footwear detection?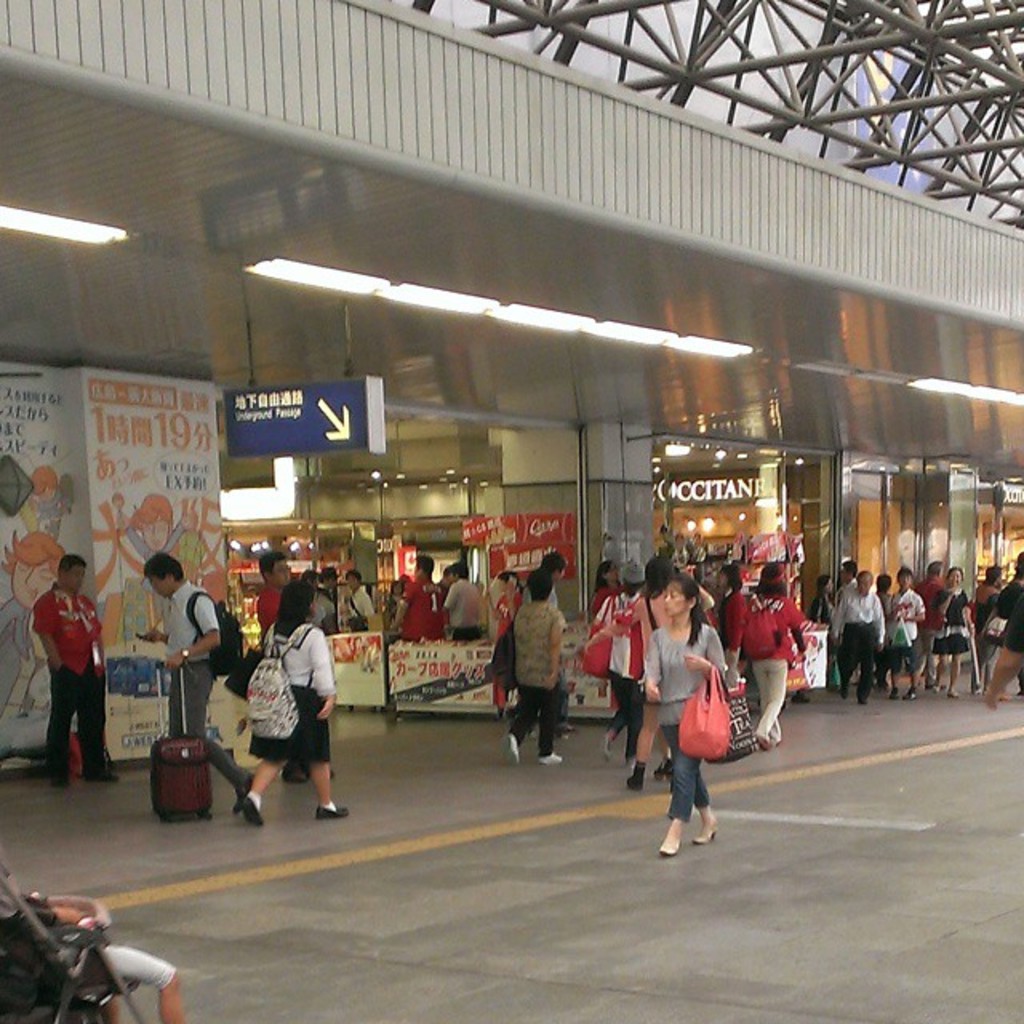
box=[622, 766, 640, 792]
